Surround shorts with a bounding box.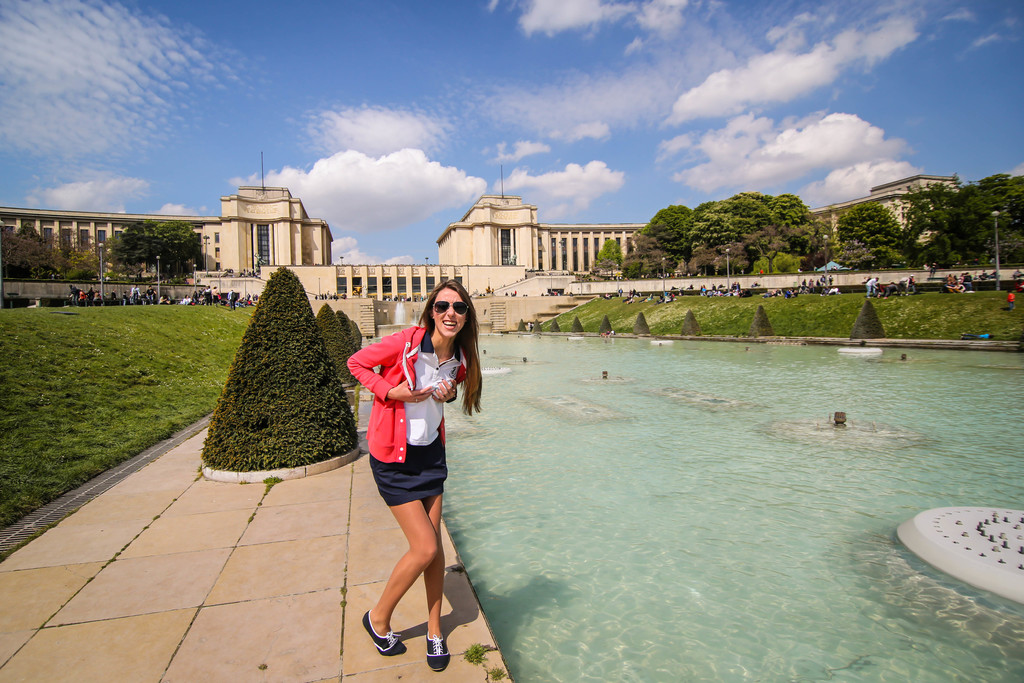
(370, 431, 447, 509).
